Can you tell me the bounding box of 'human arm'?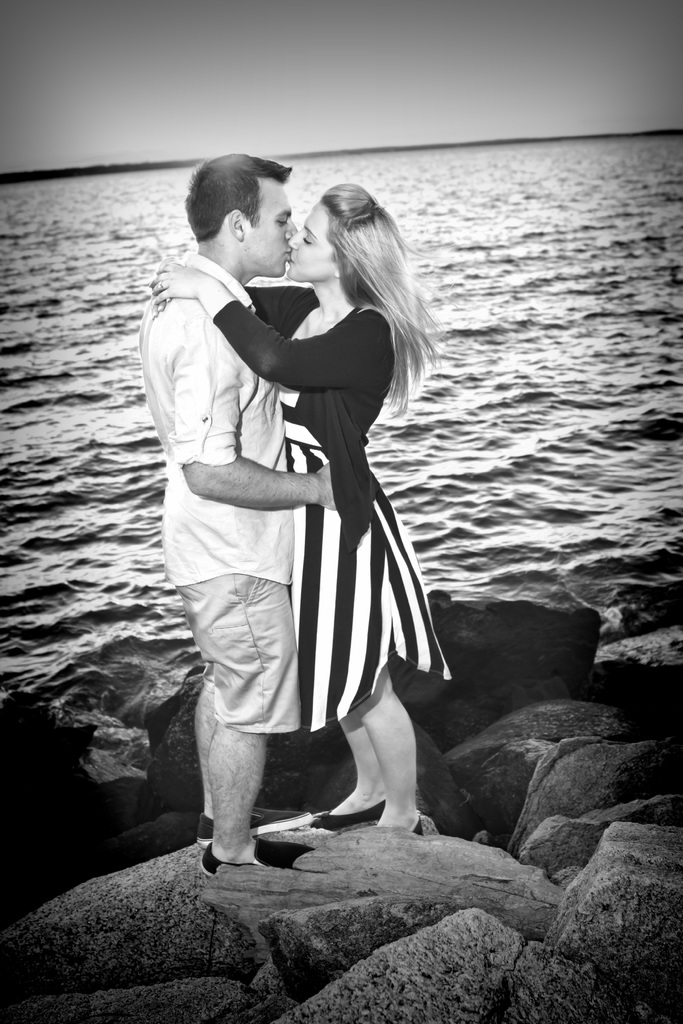
bbox(131, 273, 322, 335).
